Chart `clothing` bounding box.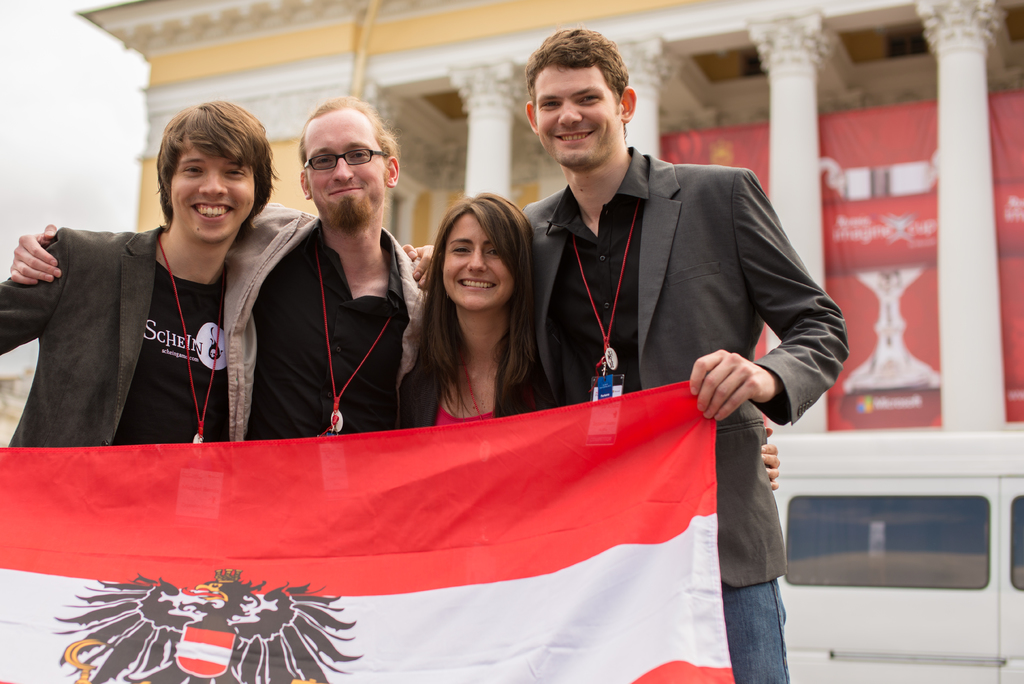
Charted: box(391, 289, 549, 419).
